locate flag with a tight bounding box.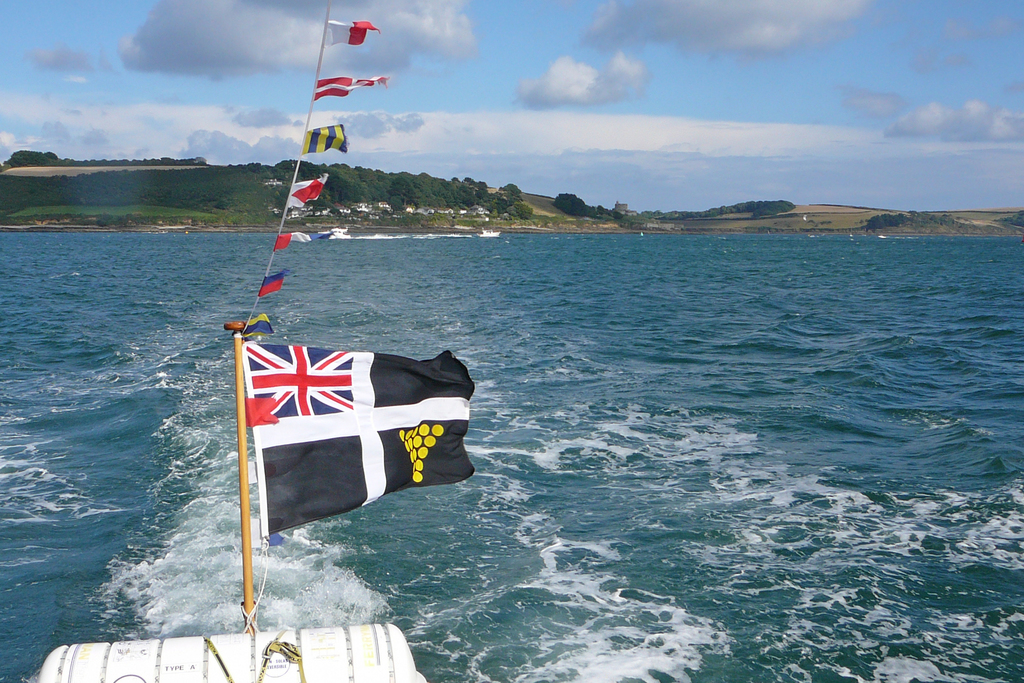
select_region(281, 176, 331, 213).
